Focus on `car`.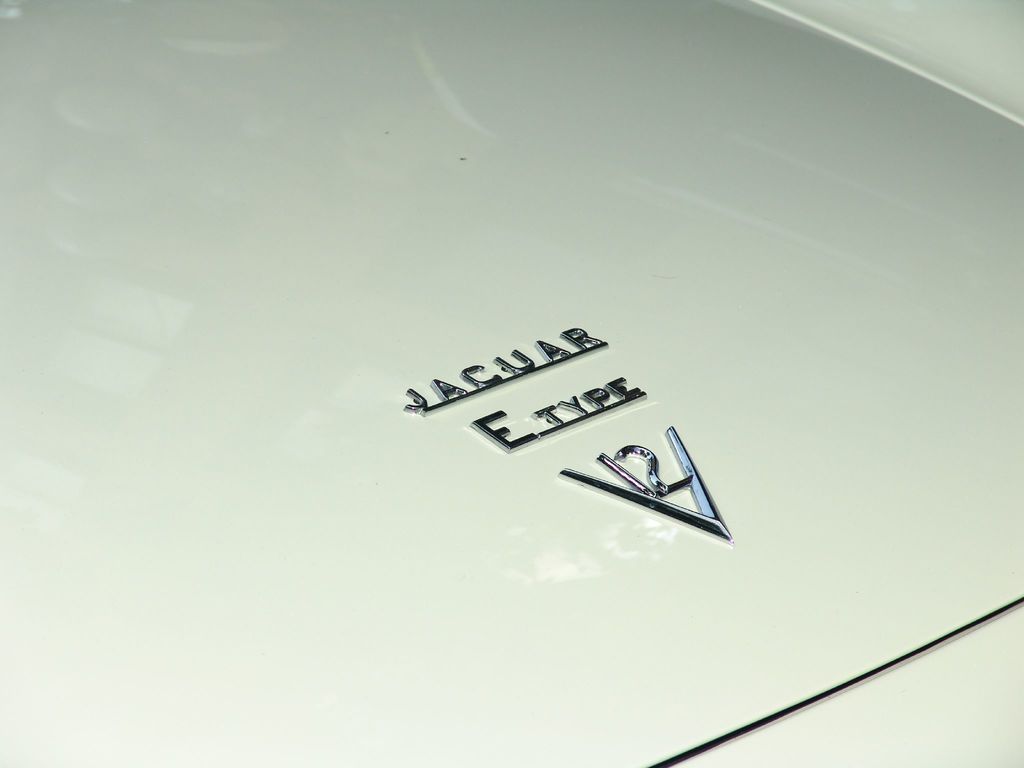
Focused at bbox(0, 0, 1023, 767).
